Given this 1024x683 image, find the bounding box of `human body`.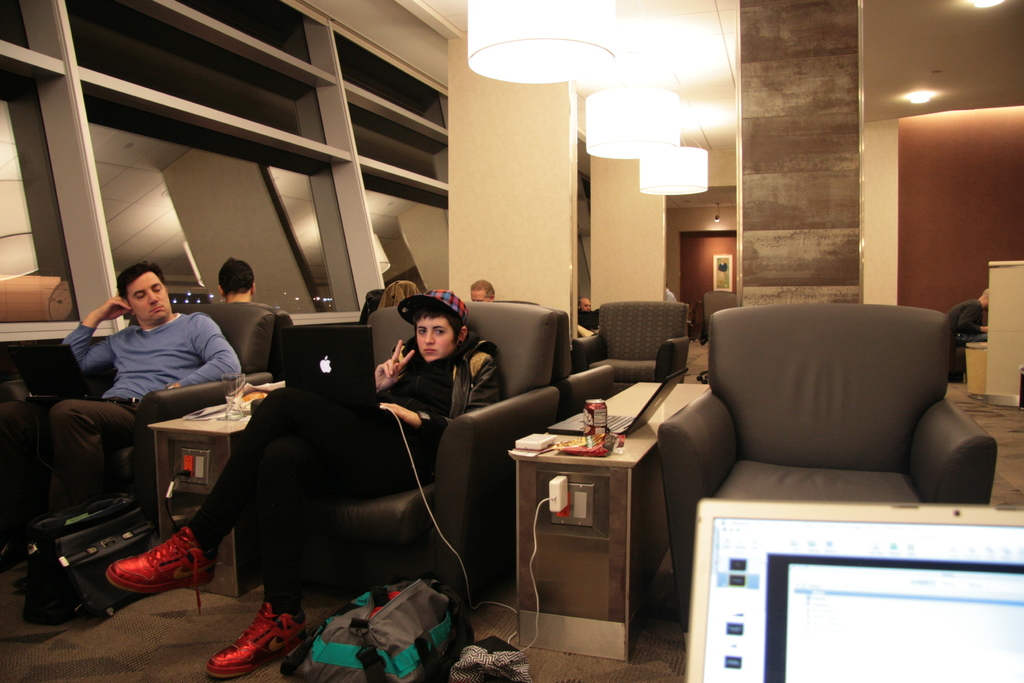
l=47, t=267, r=244, b=518.
